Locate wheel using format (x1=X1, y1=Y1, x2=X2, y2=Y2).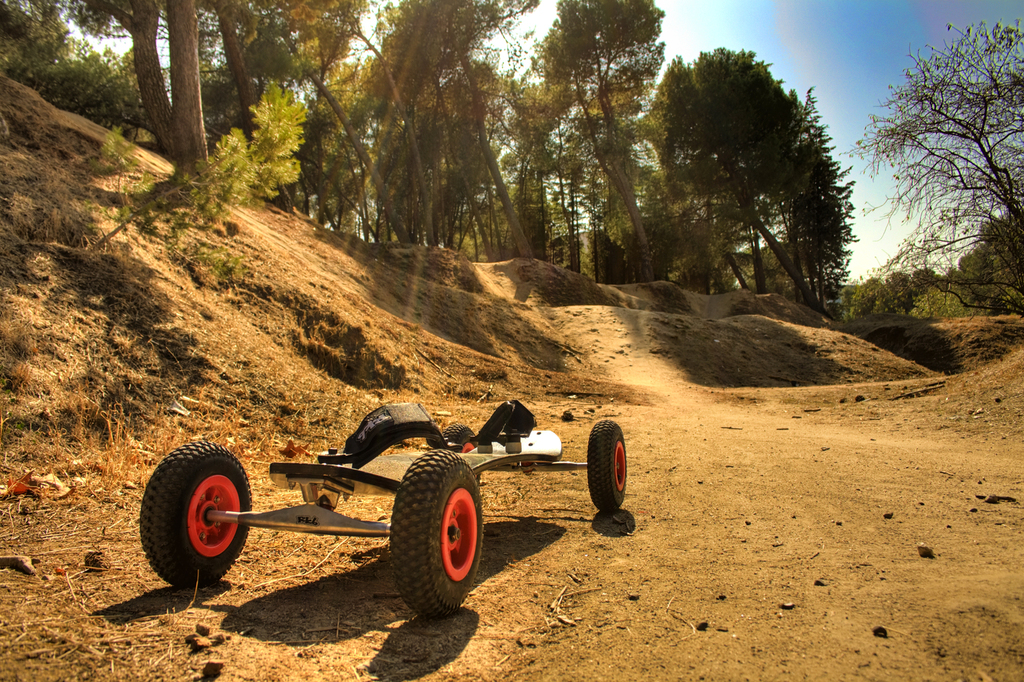
(x1=445, y1=425, x2=483, y2=485).
